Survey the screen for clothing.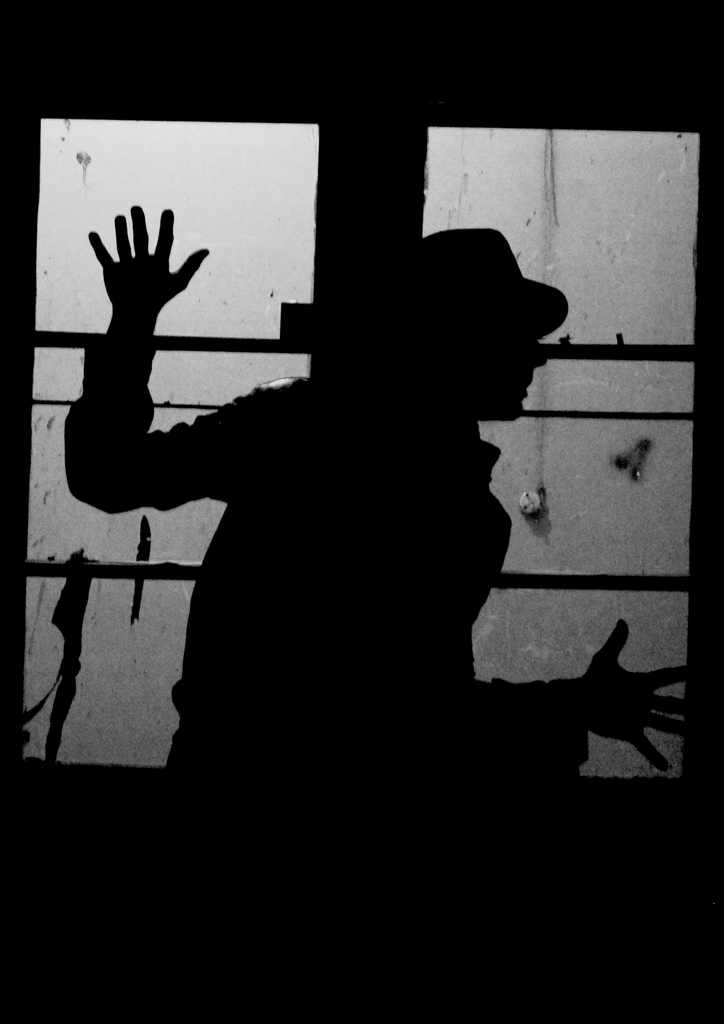
Survey found: rect(63, 124, 615, 809).
